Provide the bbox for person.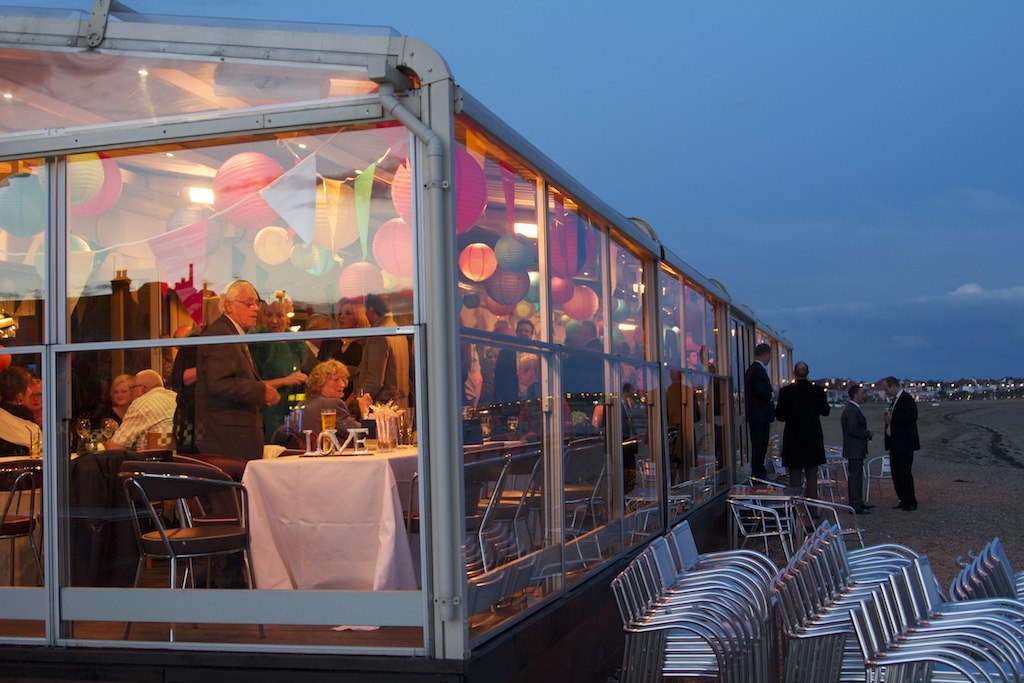
rect(663, 368, 704, 483).
